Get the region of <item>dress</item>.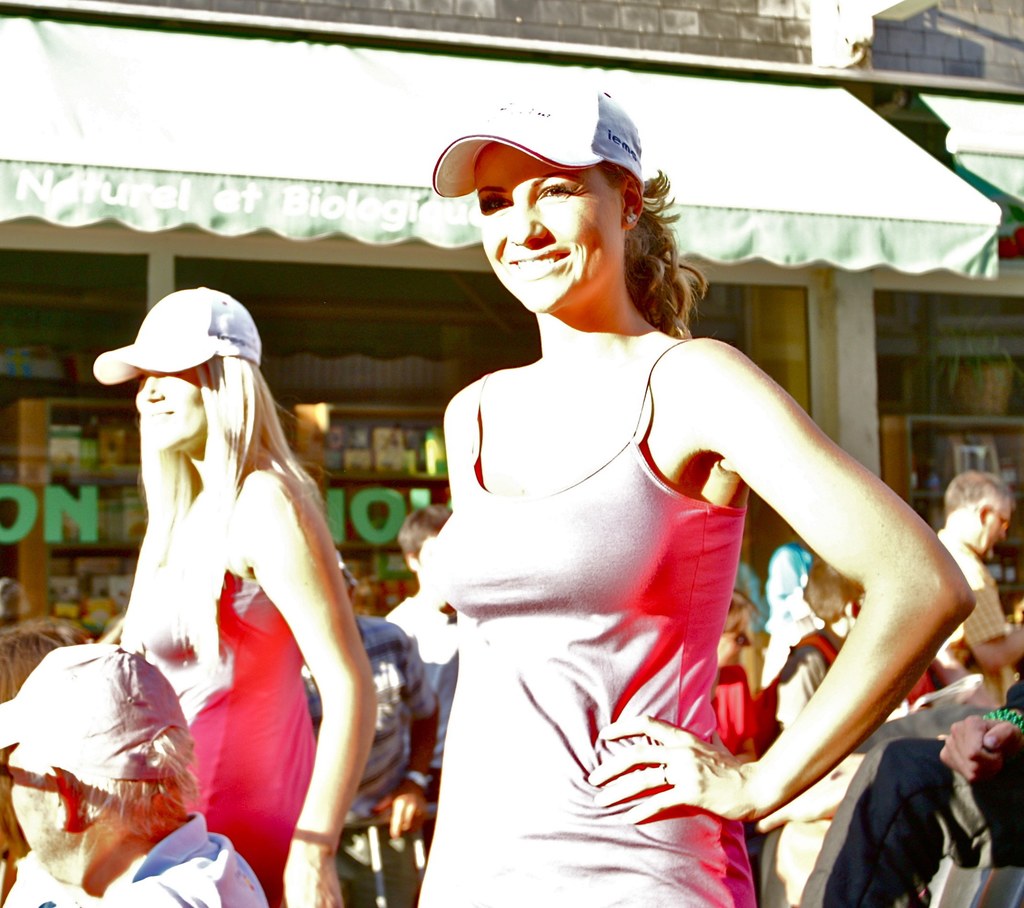
128 564 315 907.
